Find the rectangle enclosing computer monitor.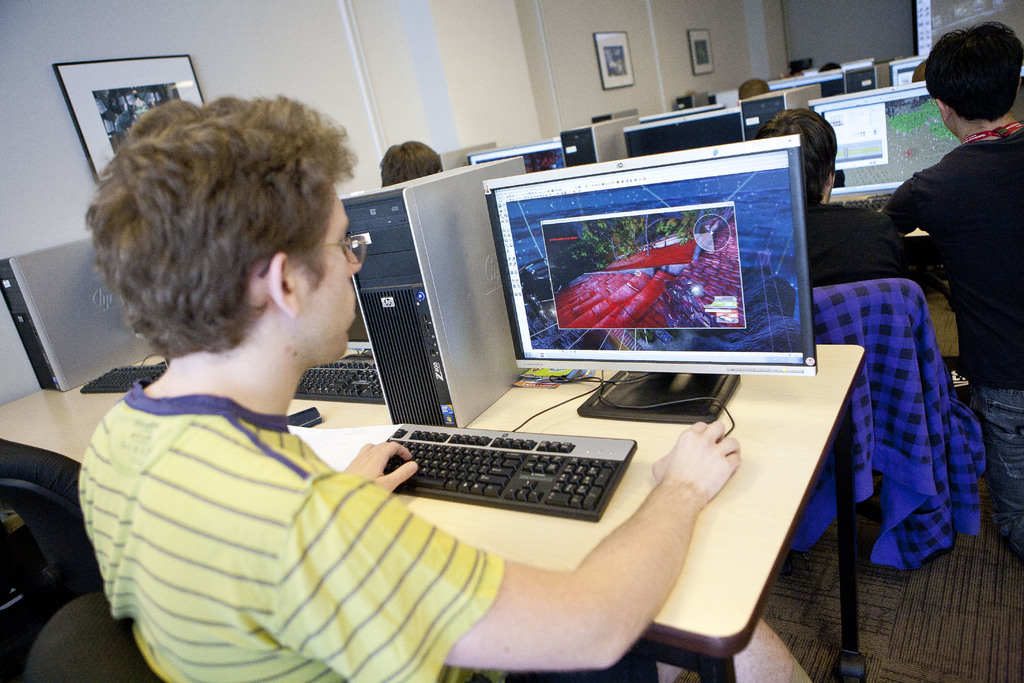
locate(621, 107, 743, 156).
